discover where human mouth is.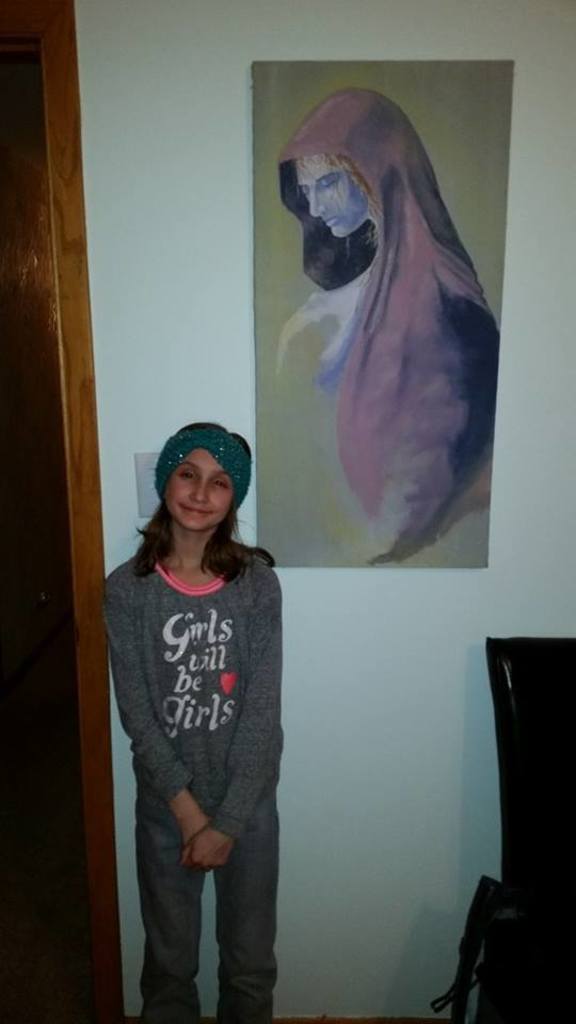
Discovered at pyautogui.locateOnScreen(182, 505, 211, 516).
